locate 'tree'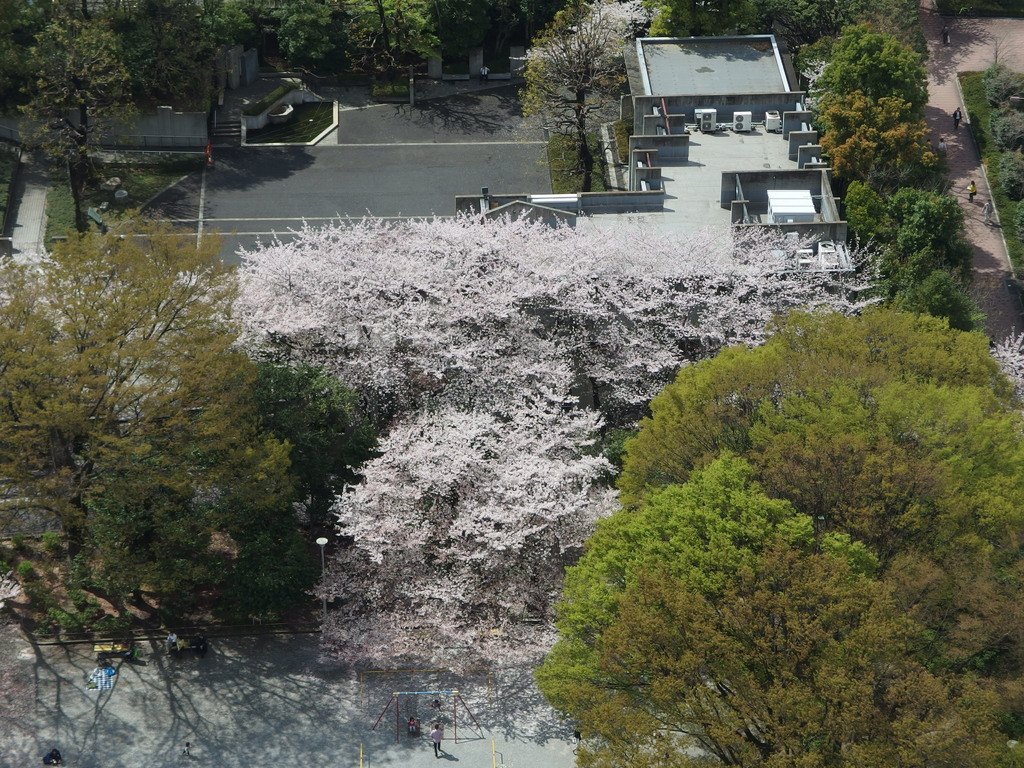
select_region(824, 21, 936, 123)
